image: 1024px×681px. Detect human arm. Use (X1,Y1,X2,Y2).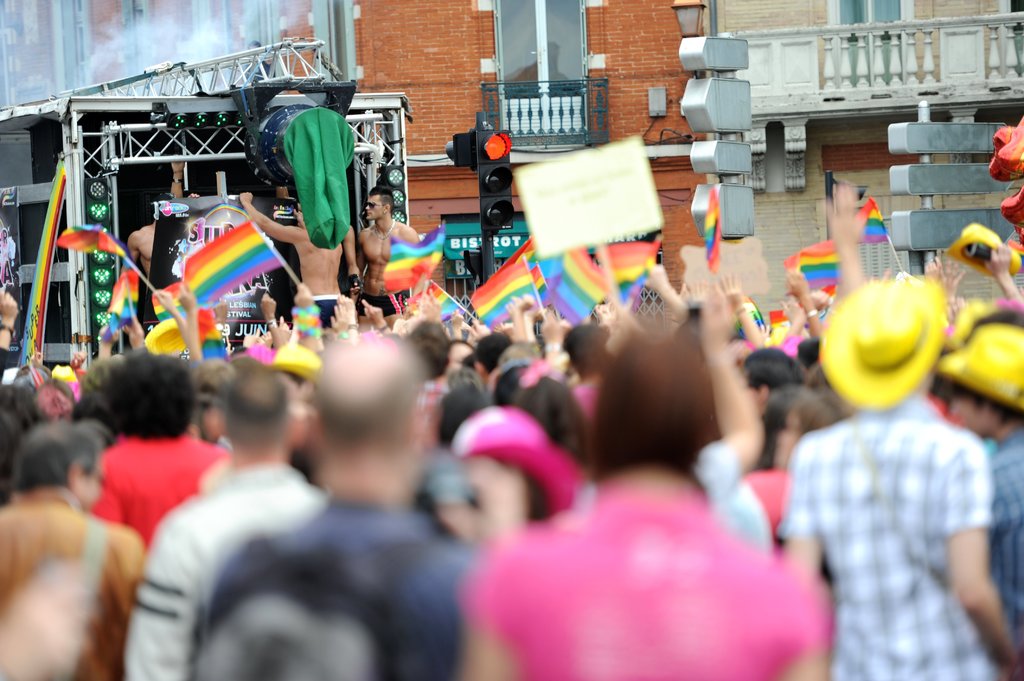
(934,255,968,322).
